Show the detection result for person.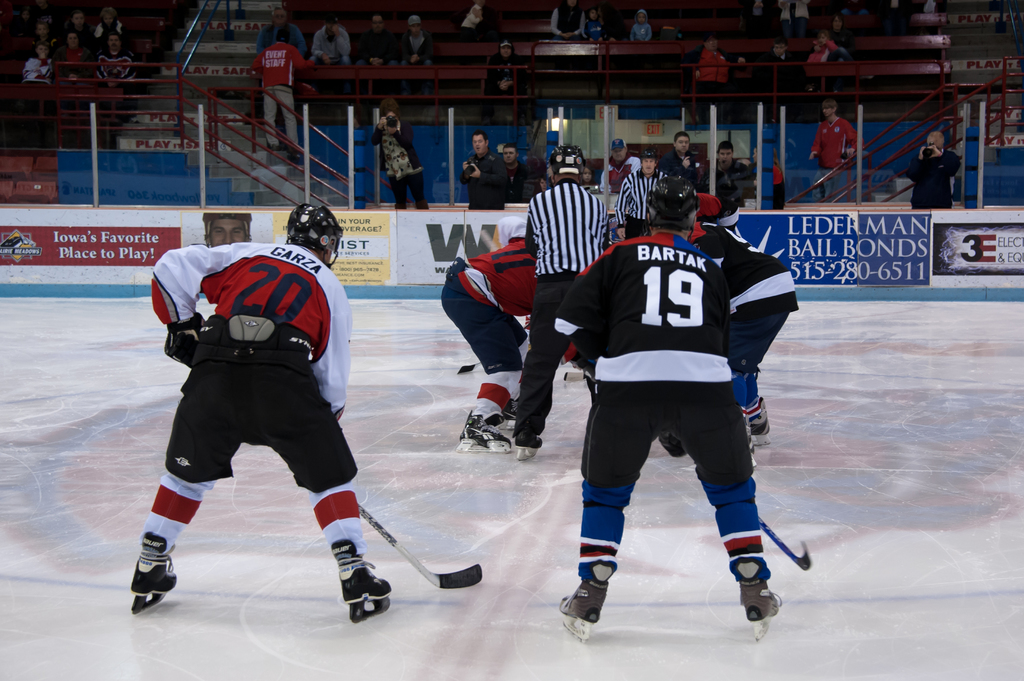
x1=56, y1=10, x2=86, y2=46.
